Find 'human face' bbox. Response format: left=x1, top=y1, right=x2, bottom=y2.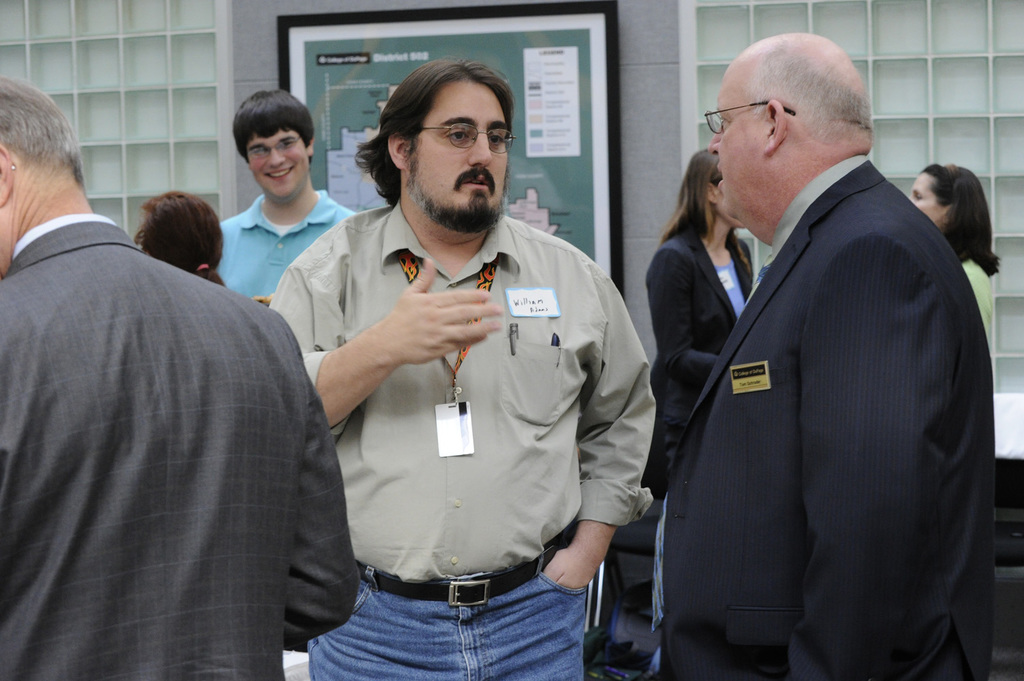
left=708, top=60, right=766, bottom=227.
